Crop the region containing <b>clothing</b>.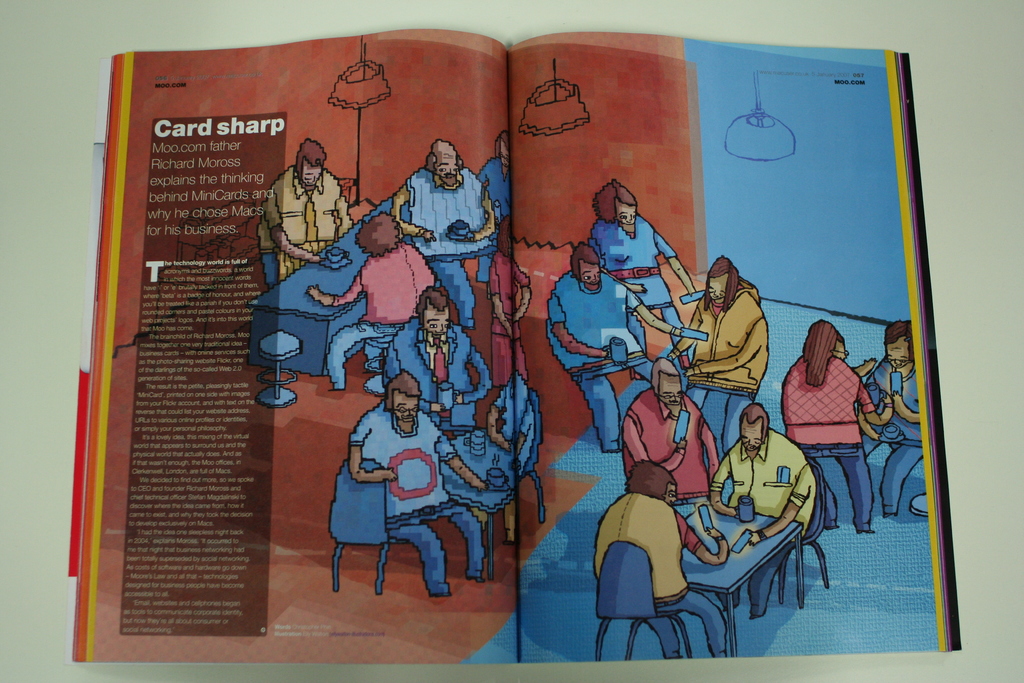
Crop region: bbox=(707, 423, 816, 616).
